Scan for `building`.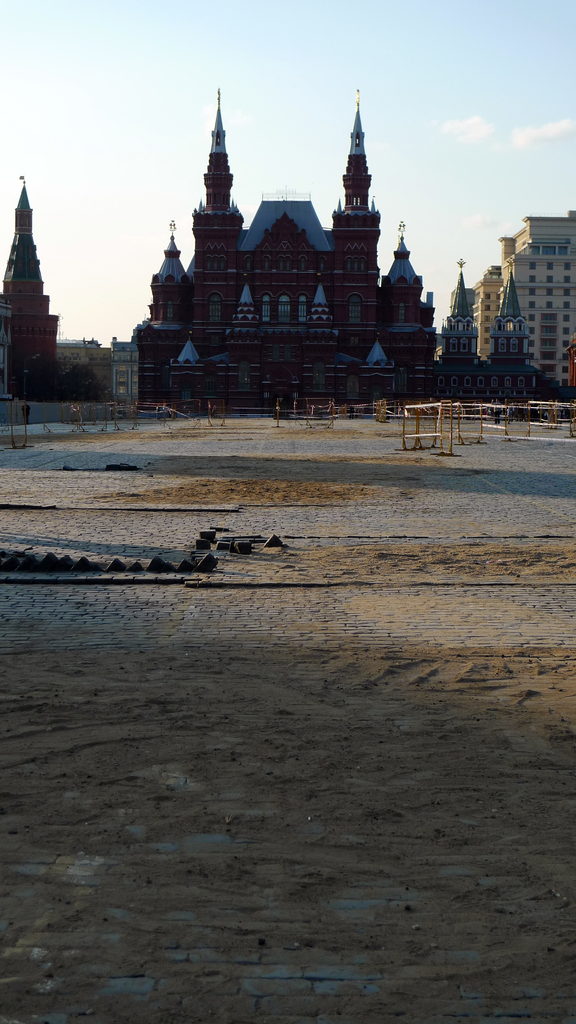
Scan result: x1=0 y1=176 x2=57 y2=391.
